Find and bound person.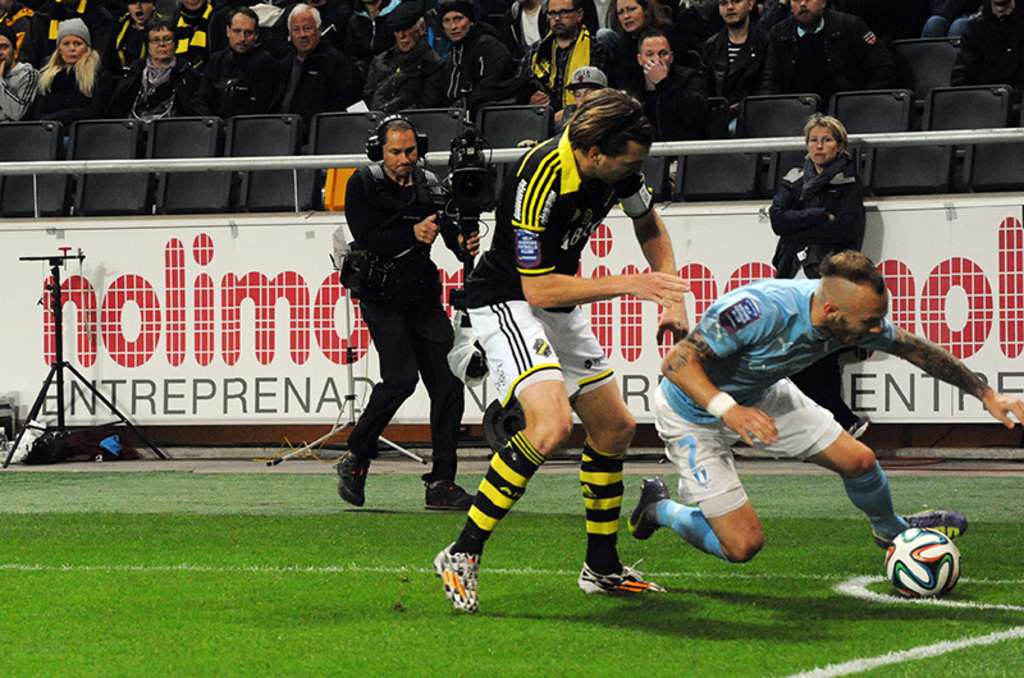
Bound: rect(704, 0, 768, 97).
